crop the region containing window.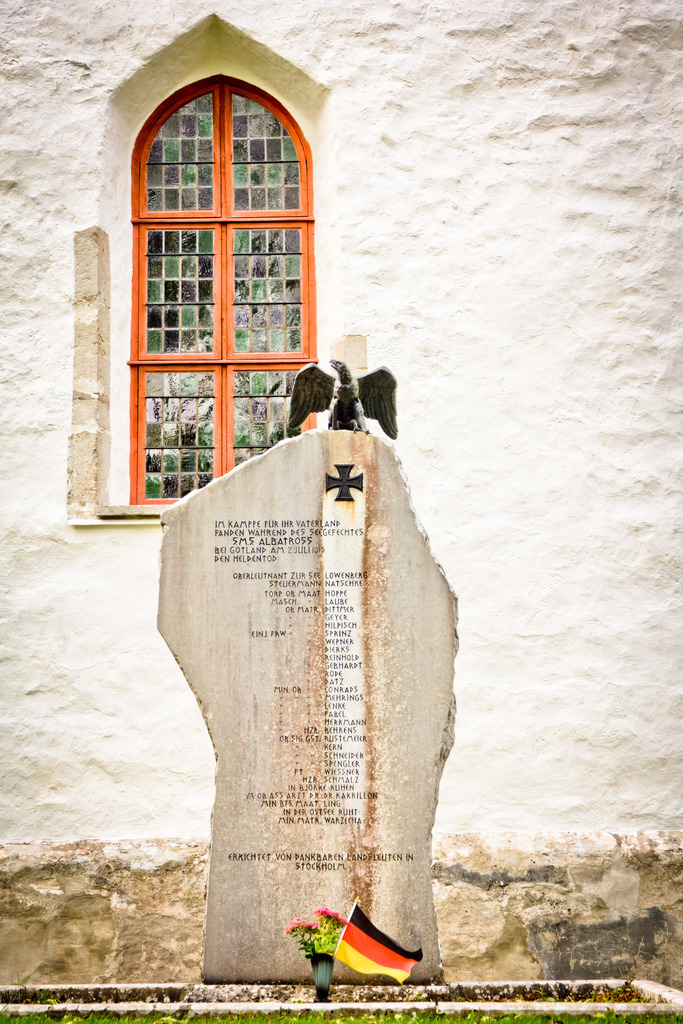
Crop region: bbox(63, 8, 365, 529).
